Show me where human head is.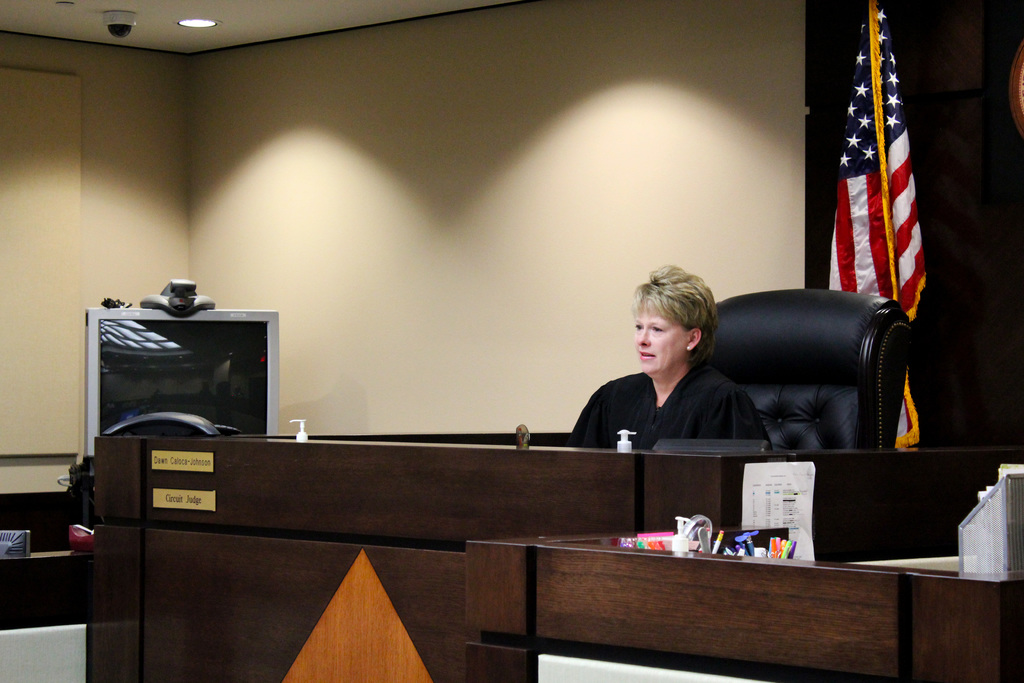
human head is at <box>628,265,724,385</box>.
